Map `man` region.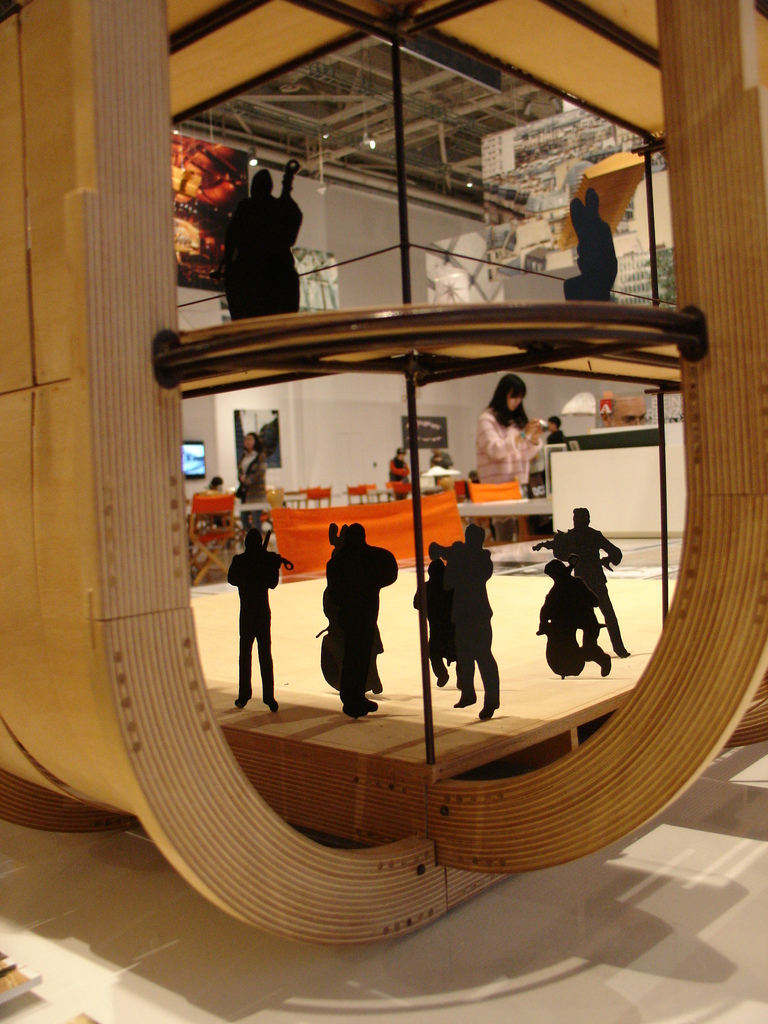
Mapped to pyautogui.locateOnScreen(544, 509, 632, 659).
